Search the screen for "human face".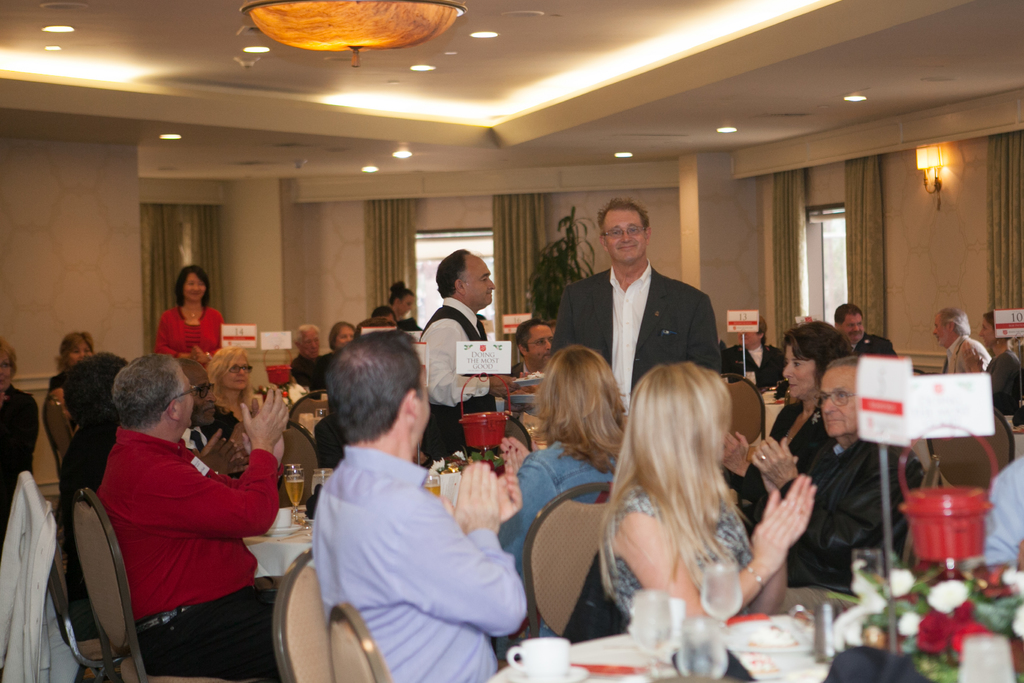
Found at (185,274,207,304).
